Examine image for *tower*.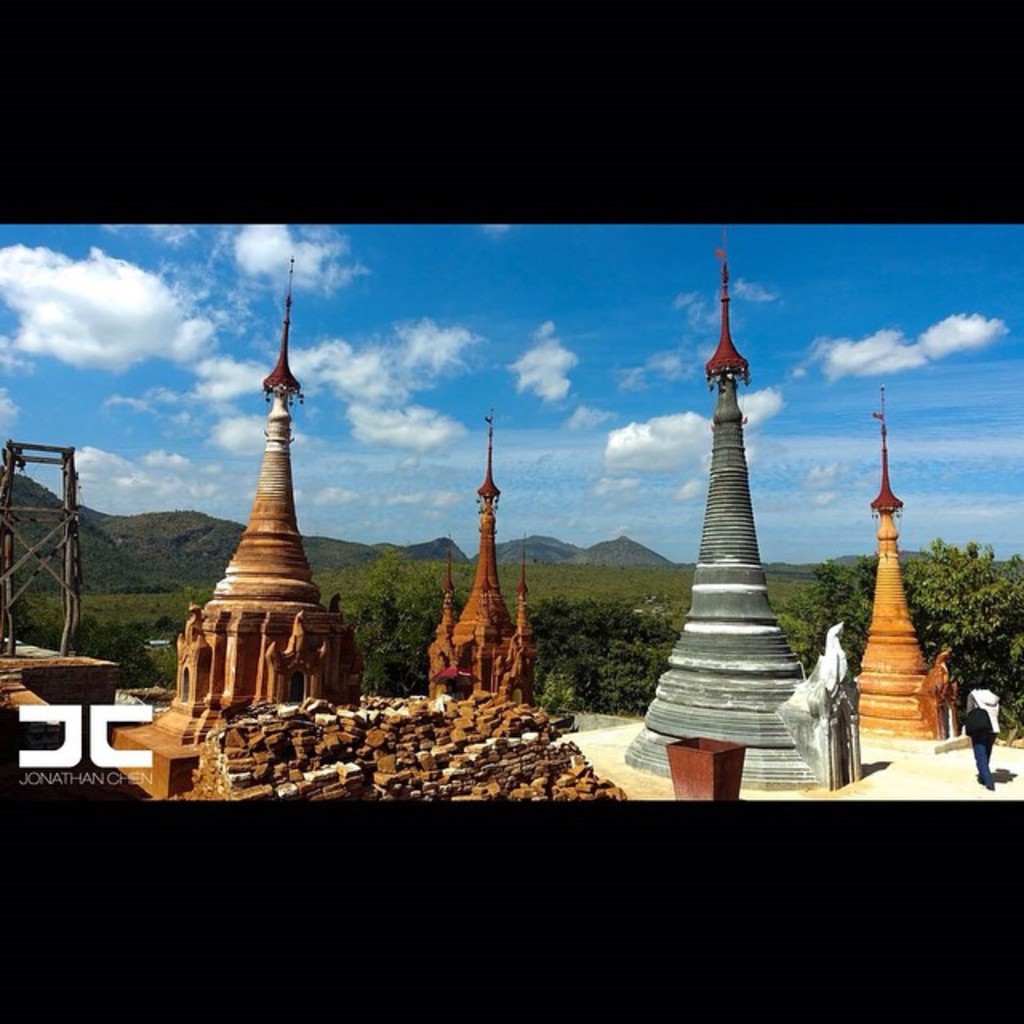
Examination result: locate(168, 256, 365, 702).
